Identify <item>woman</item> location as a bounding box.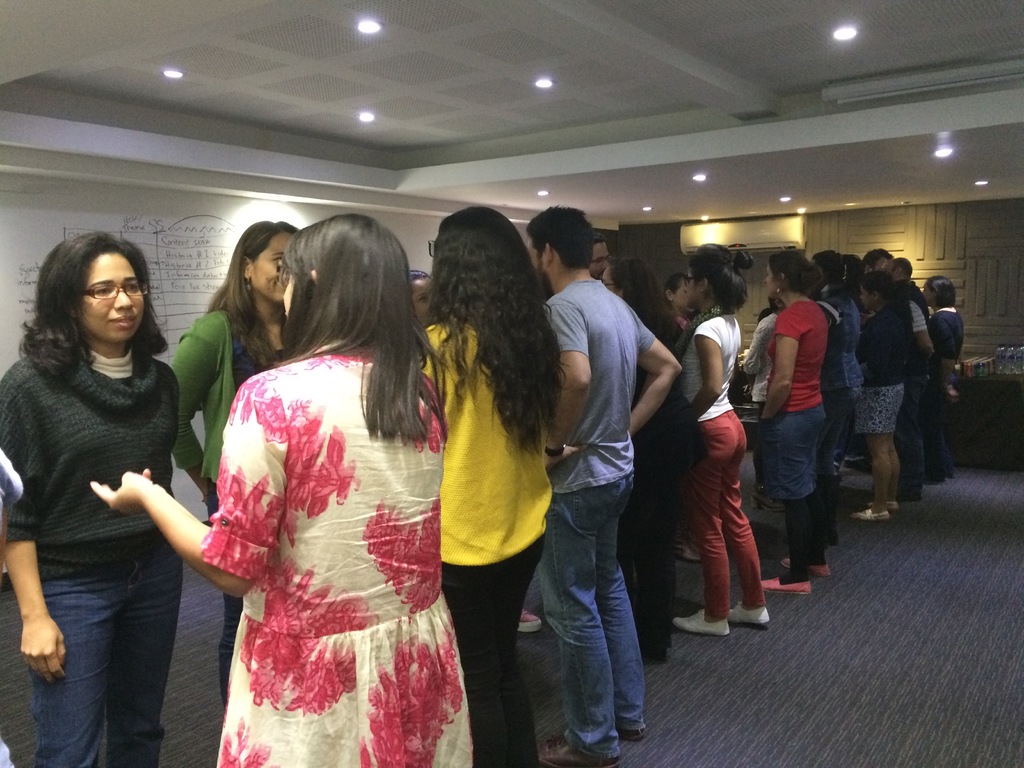
(left=81, top=219, right=476, bottom=767).
